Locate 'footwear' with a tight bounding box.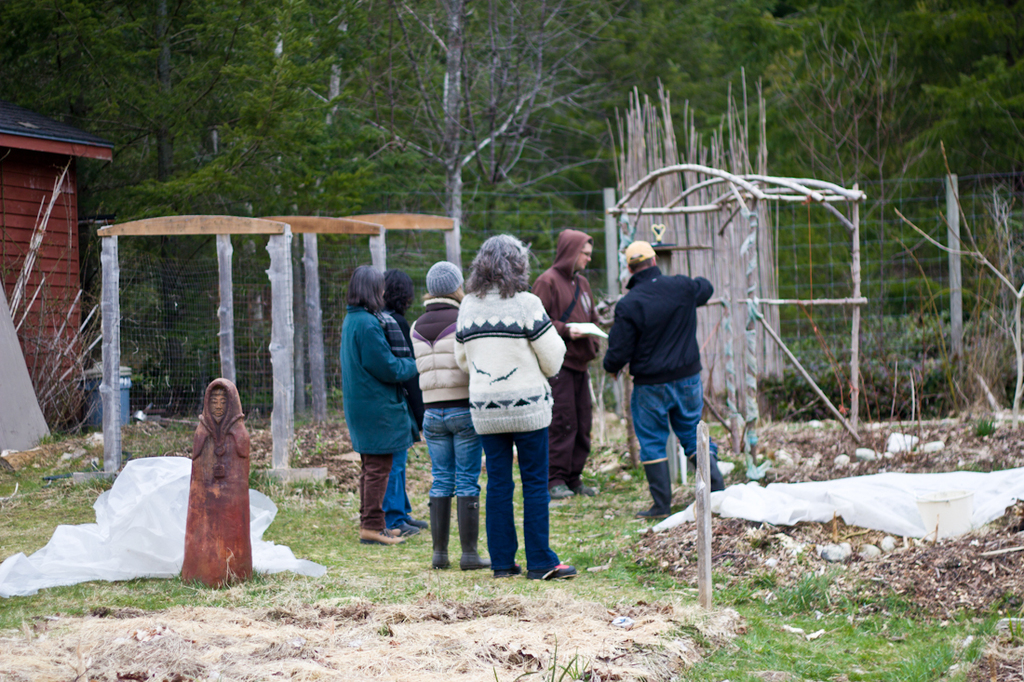
x1=542 y1=475 x2=569 y2=500.
